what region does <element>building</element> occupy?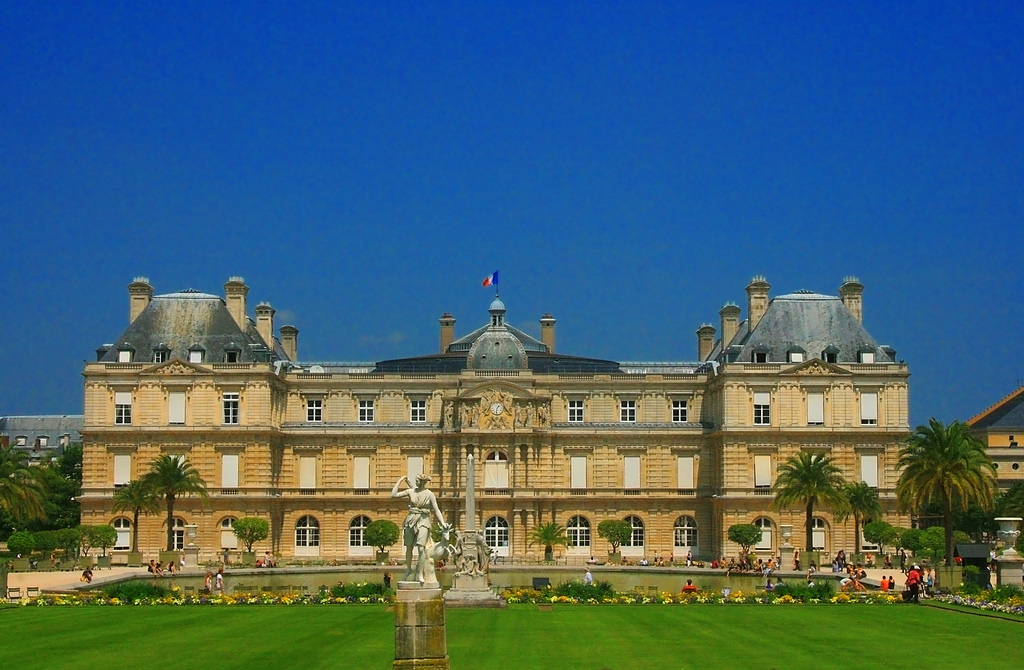
box=[0, 416, 85, 467].
